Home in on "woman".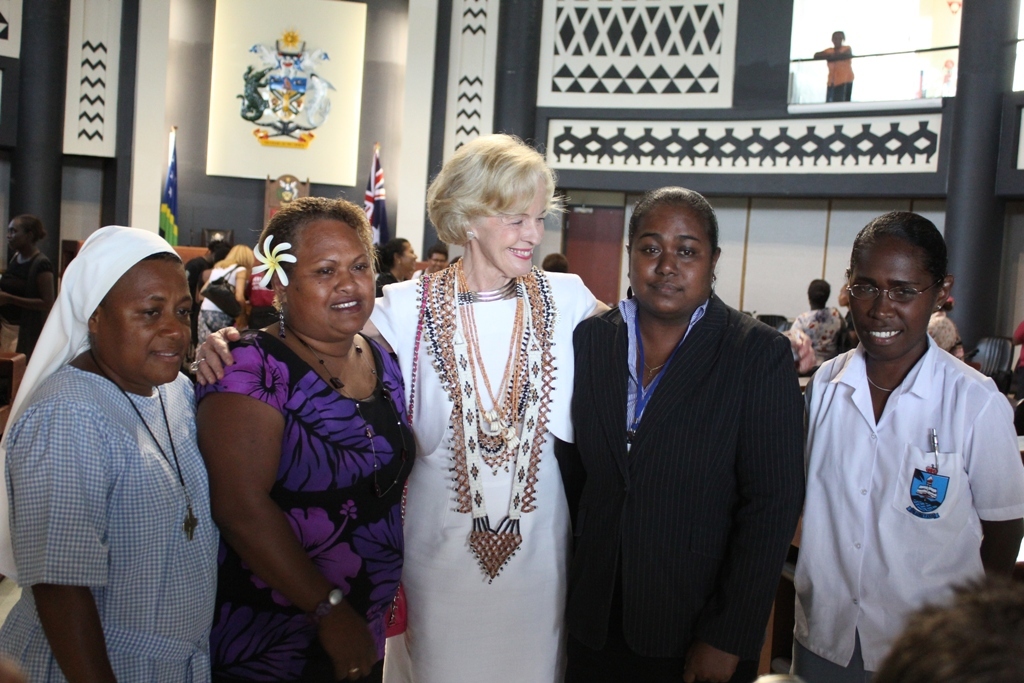
Homed in at 190, 193, 418, 682.
